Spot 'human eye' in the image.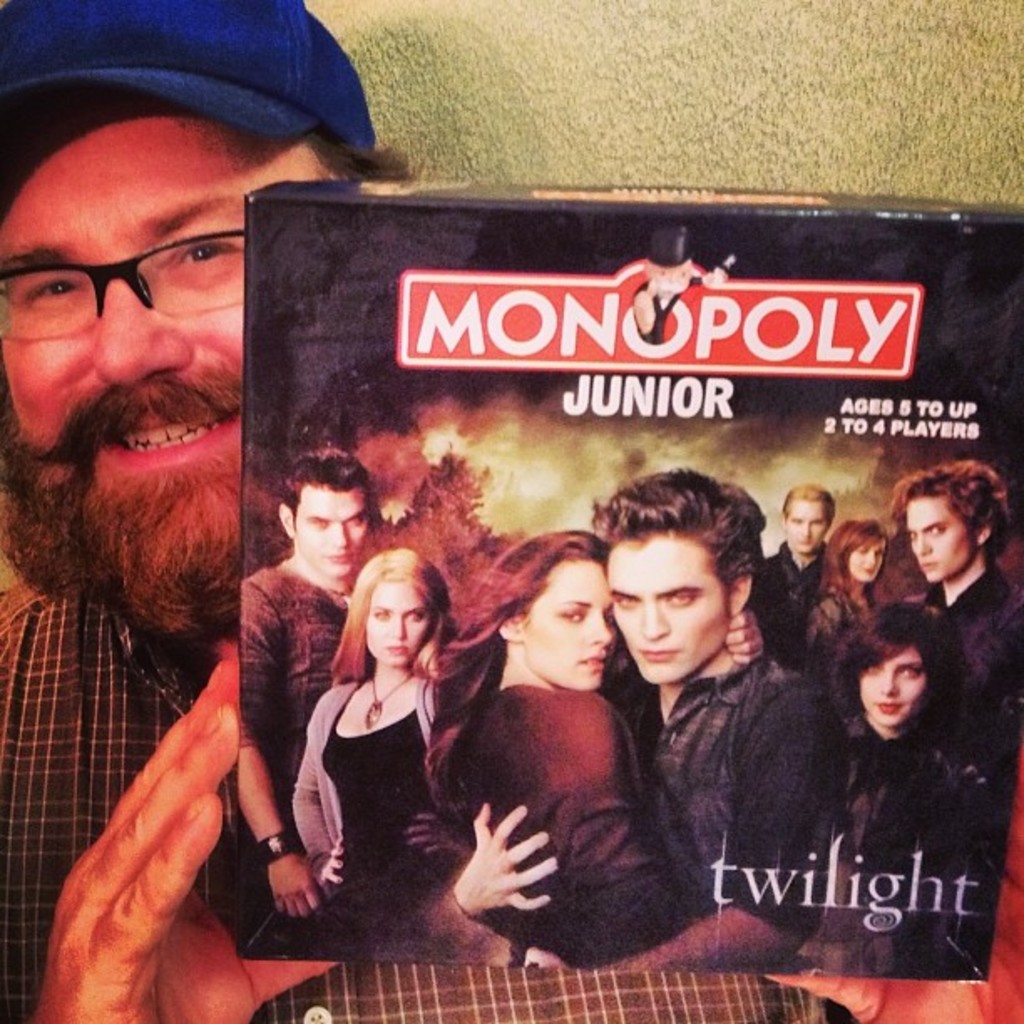
'human eye' found at pyautogui.locateOnScreen(152, 219, 246, 284).
